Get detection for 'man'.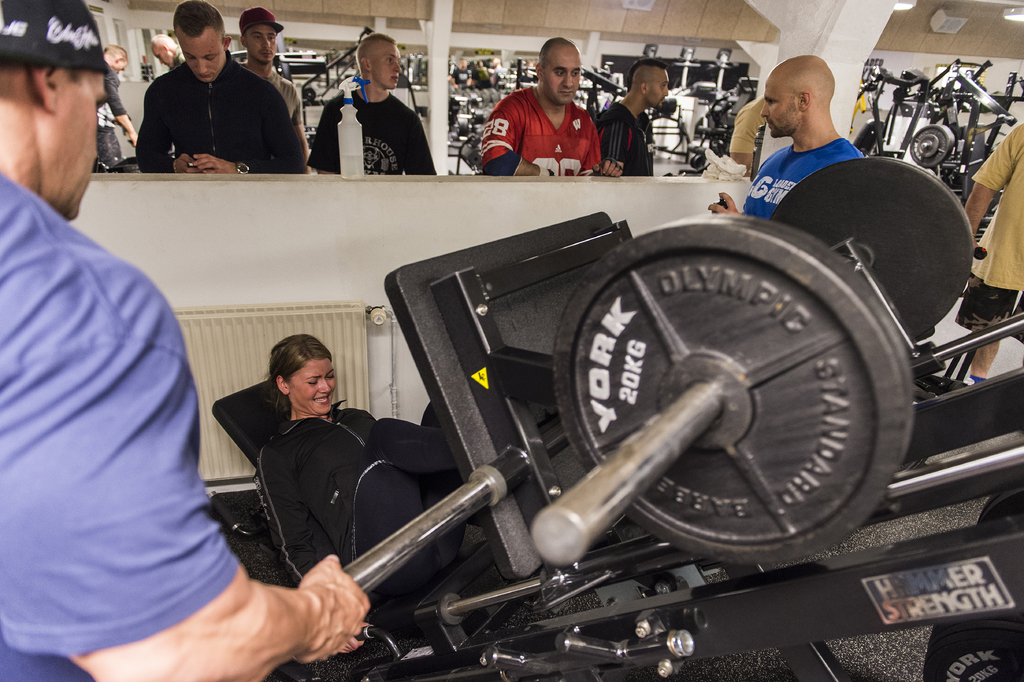
Detection: crop(963, 123, 1023, 386).
